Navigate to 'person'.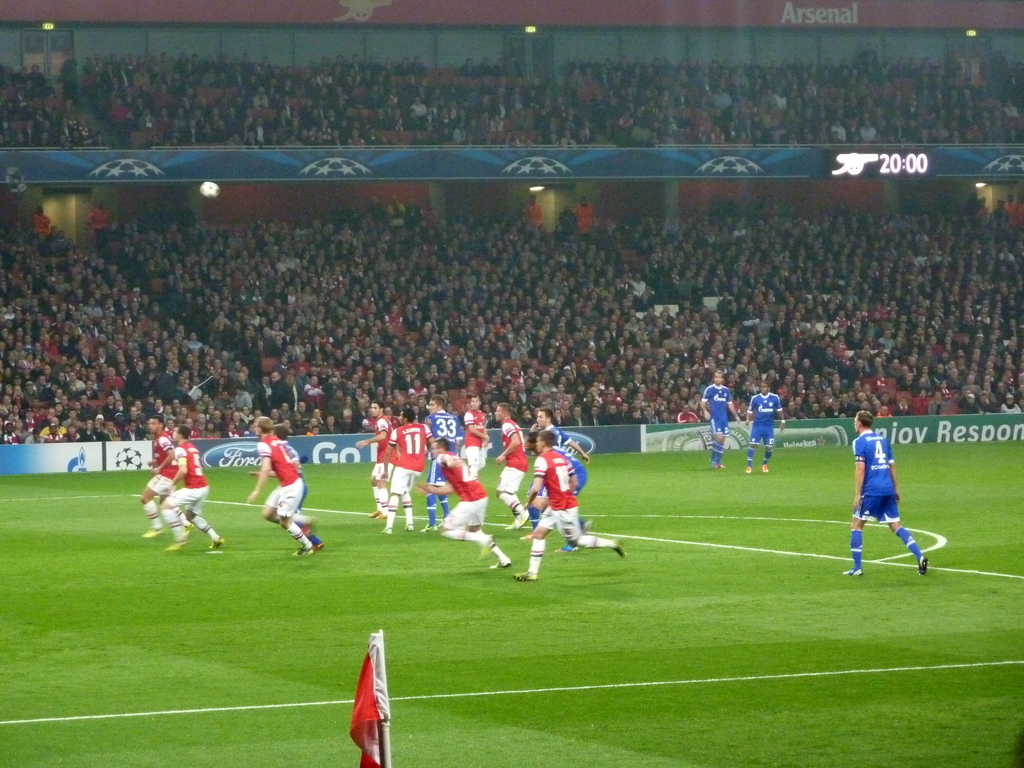
Navigation target: box(521, 406, 590, 540).
